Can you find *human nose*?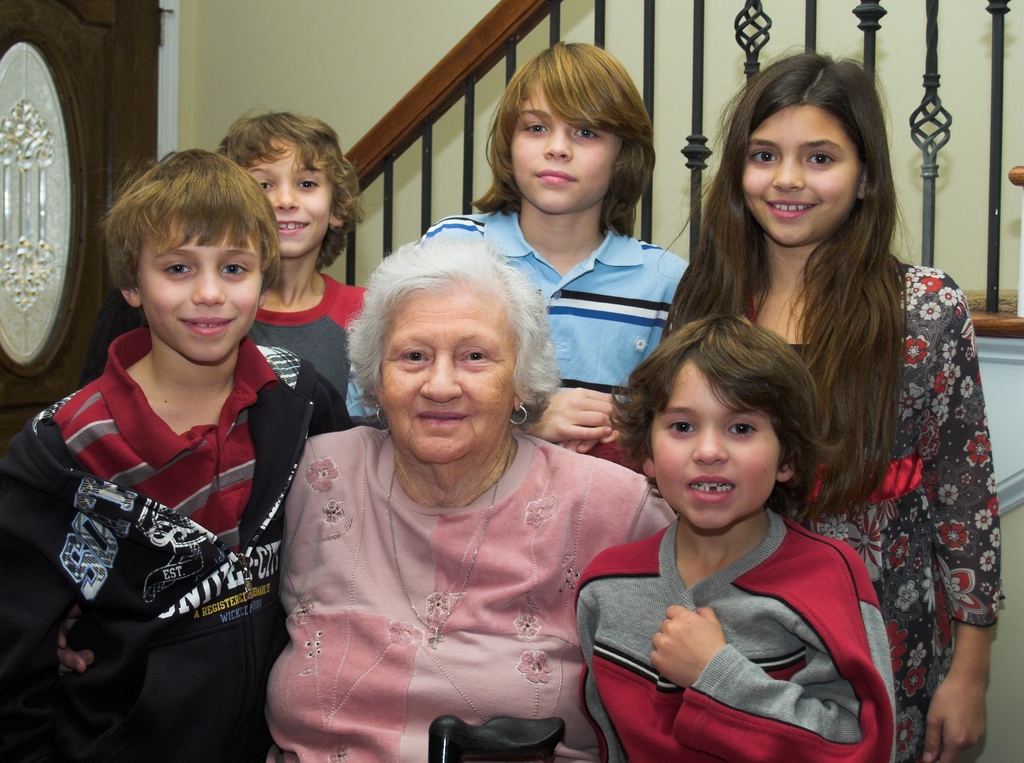
Yes, bounding box: bbox=[270, 176, 299, 211].
